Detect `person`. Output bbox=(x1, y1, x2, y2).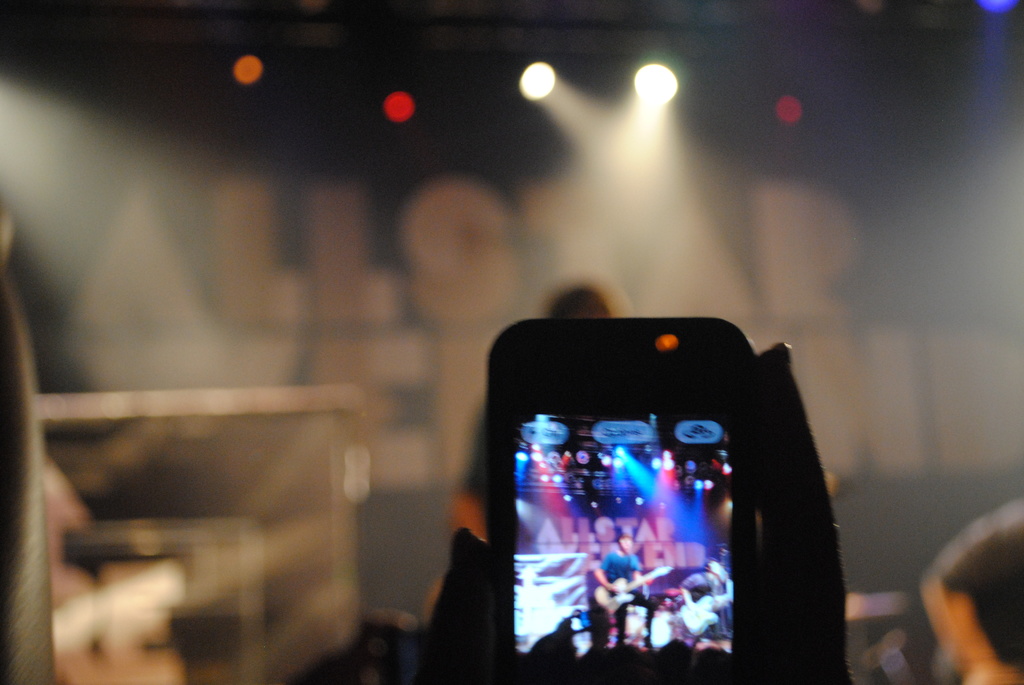
bbox=(594, 528, 646, 640).
